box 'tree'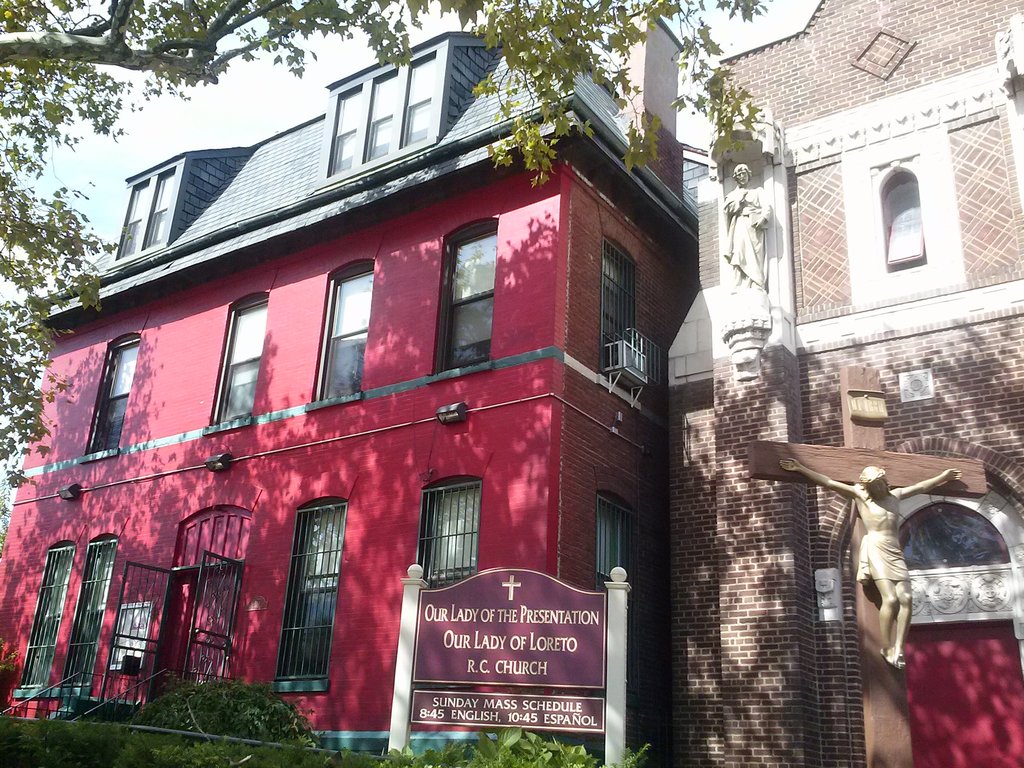
(x1=350, y1=734, x2=572, y2=767)
